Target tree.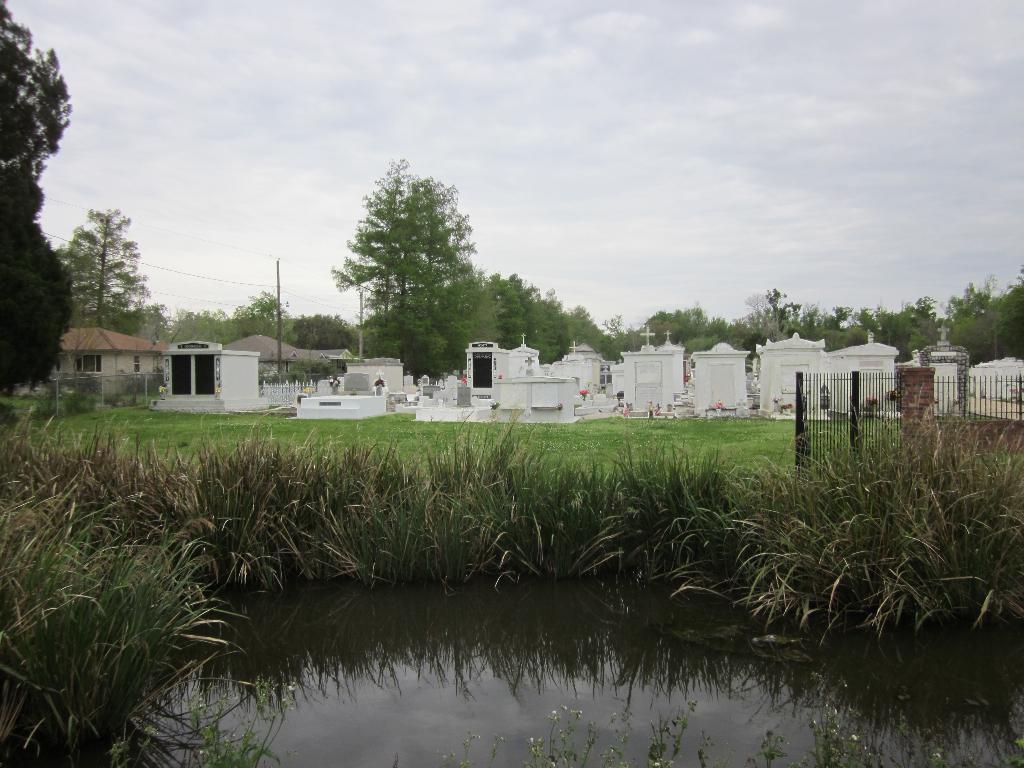
Target region: [0, 0, 72, 413].
